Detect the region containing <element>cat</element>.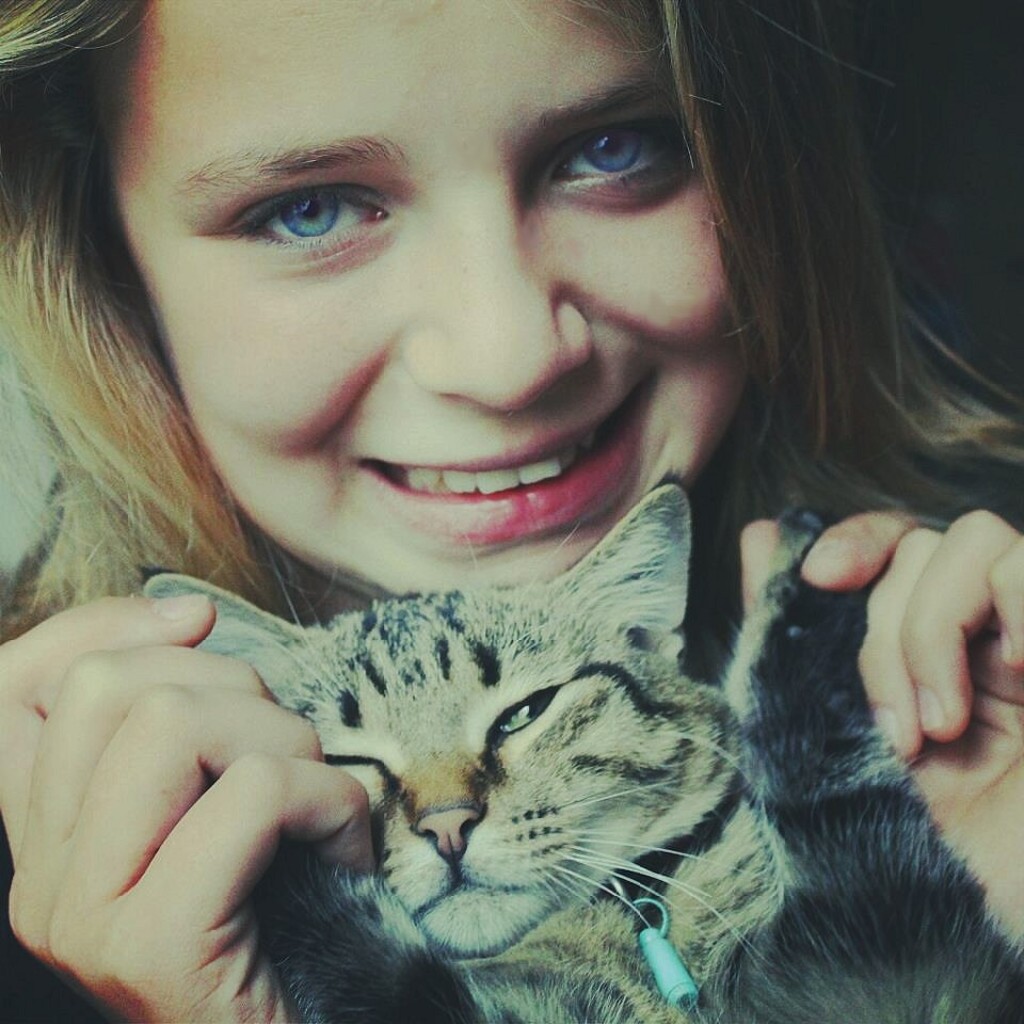
144/480/1021/1023.
